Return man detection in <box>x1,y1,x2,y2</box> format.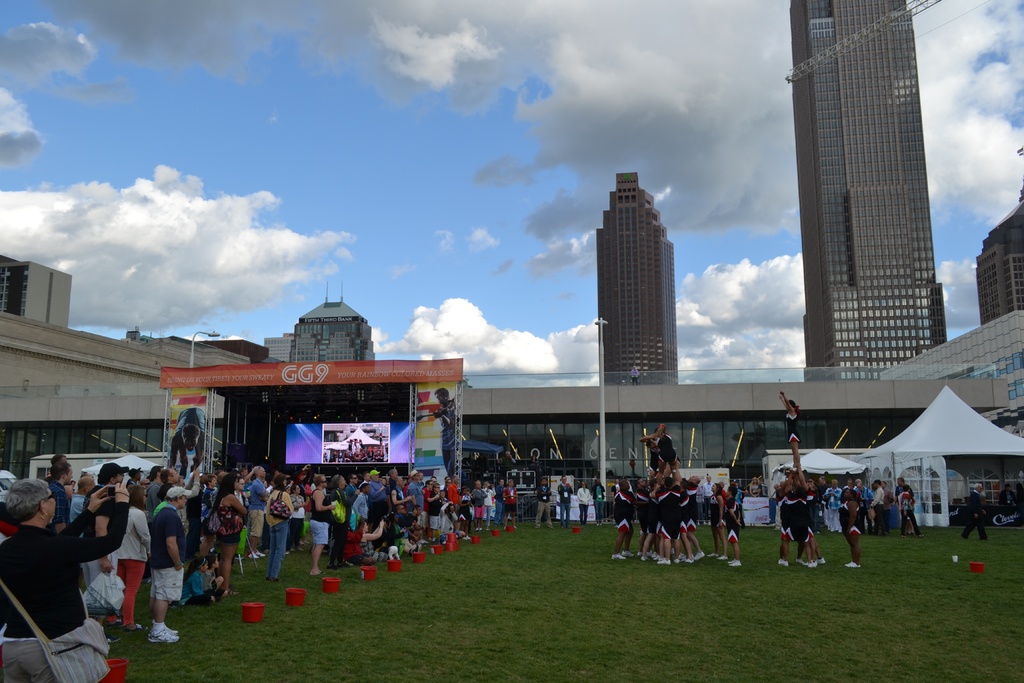
<box>532,481,552,531</box>.
